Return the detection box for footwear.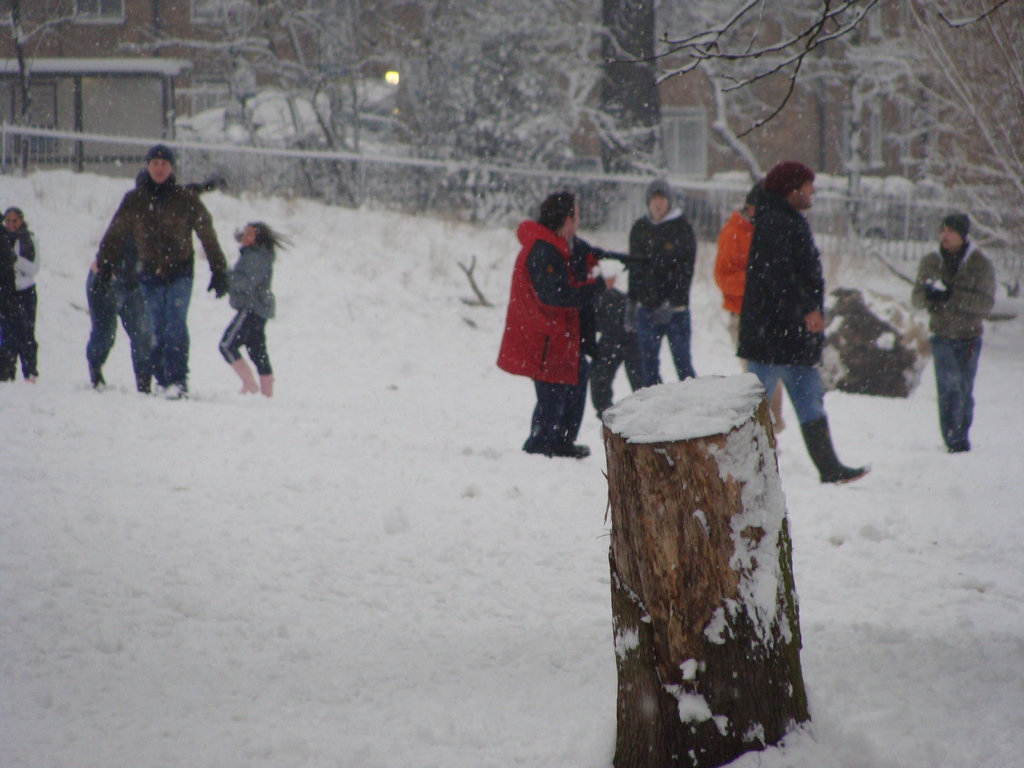
region(943, 437, 970, 452).
